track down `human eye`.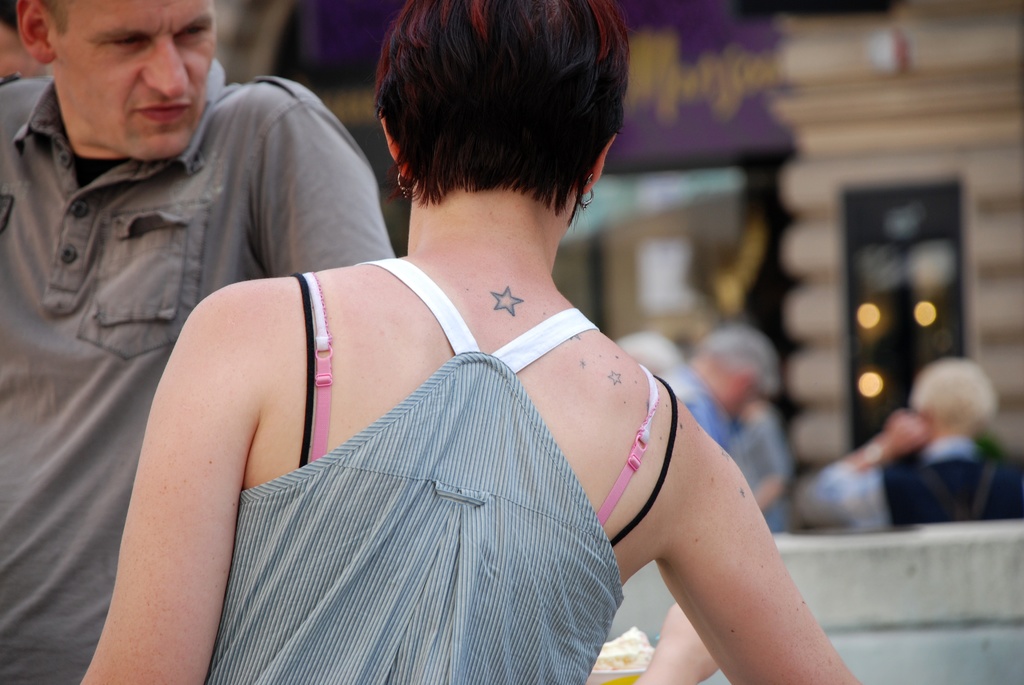
Tracked to l=180, t=22, r=211, b=40.
